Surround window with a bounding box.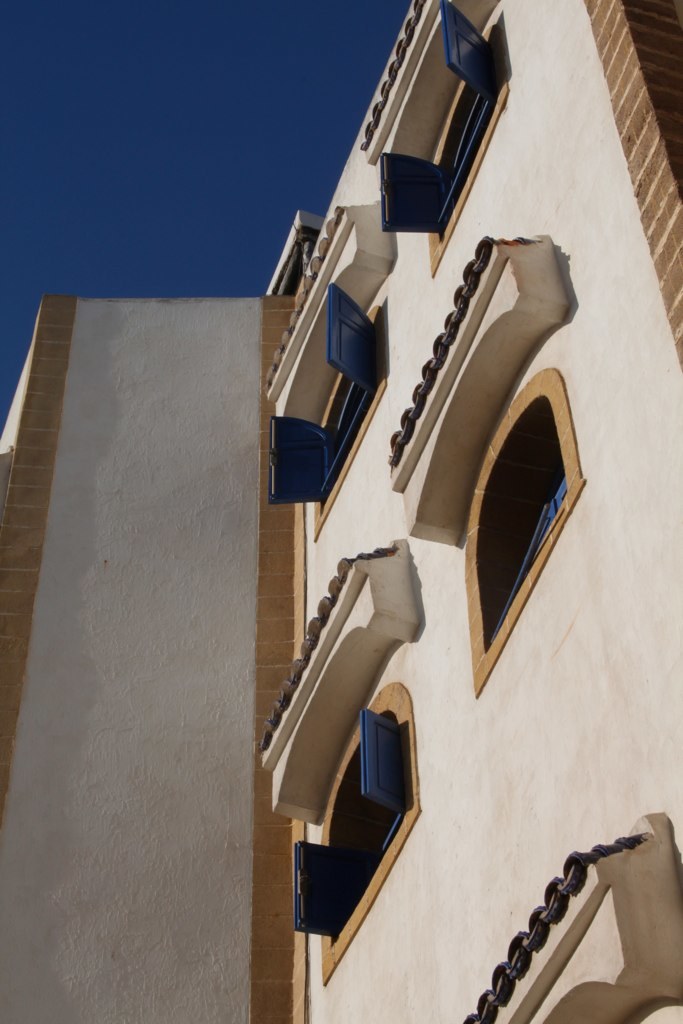
428/29/507/249.
